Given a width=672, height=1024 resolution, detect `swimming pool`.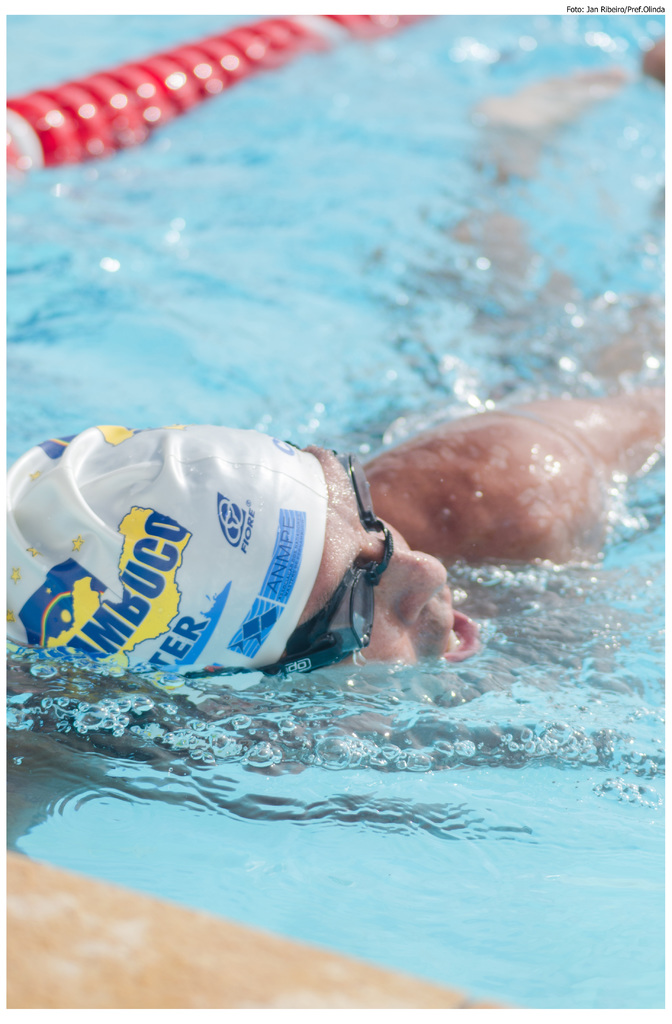
10,0,671,929.
